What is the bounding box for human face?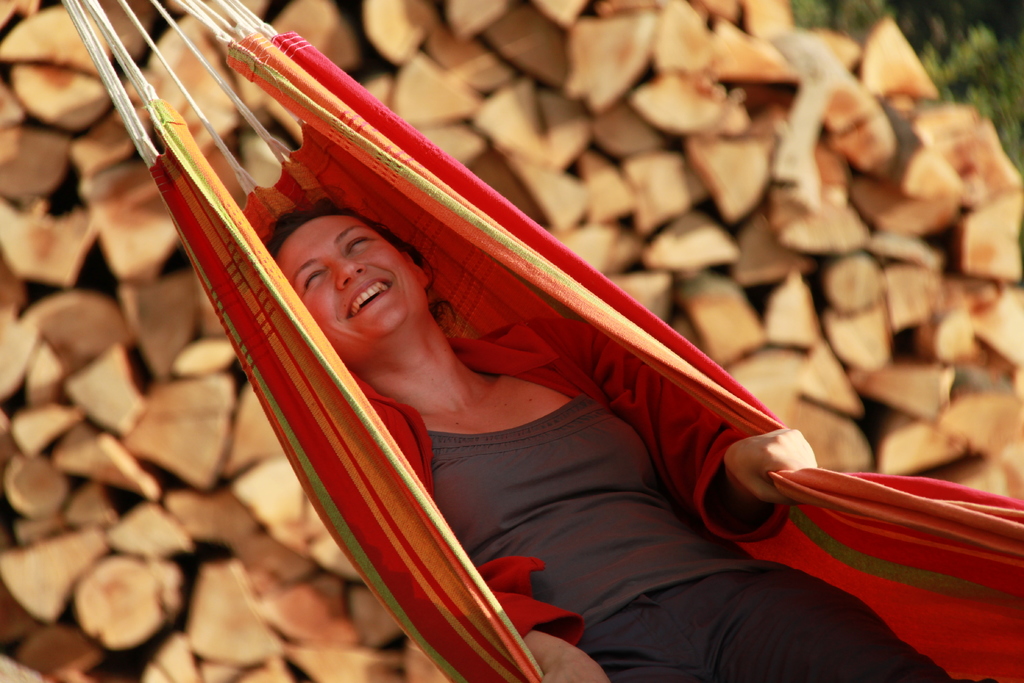
box(280, 199, 421, 346).
